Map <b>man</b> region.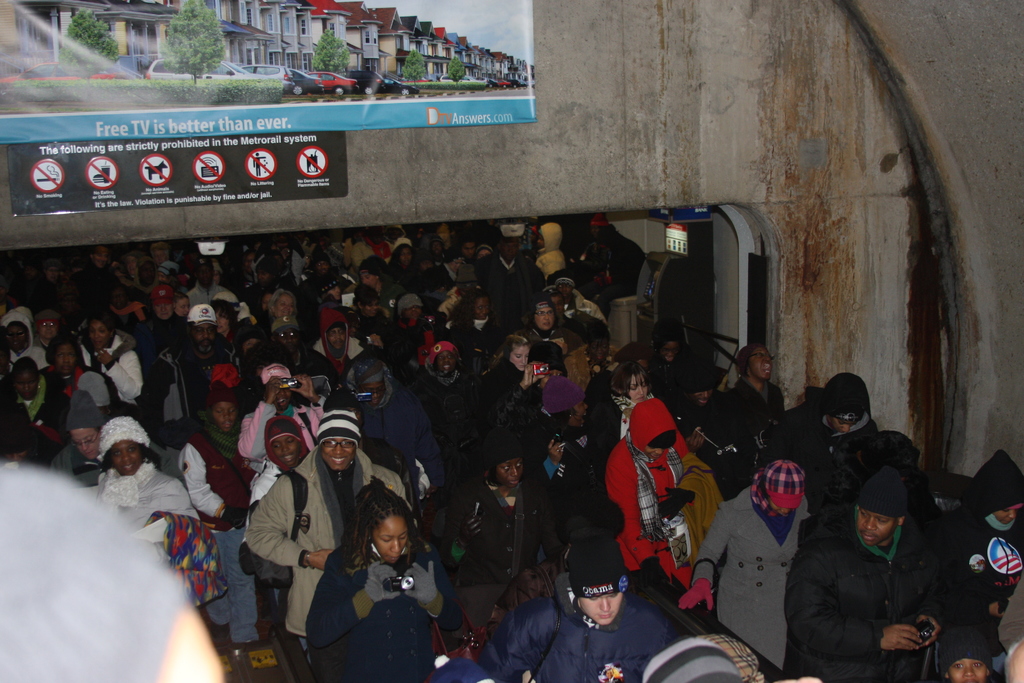
Mapped to pyautogui.locateOnScreen(141, 302, 241, 445).
